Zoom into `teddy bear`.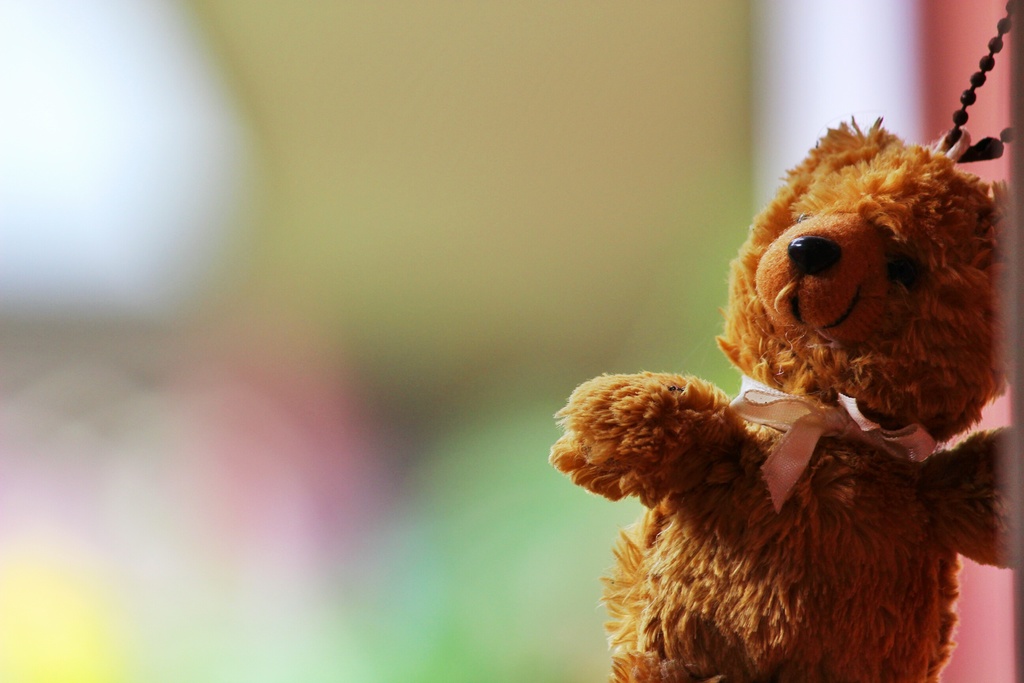
Zoom target: 546 111 1018 682.
